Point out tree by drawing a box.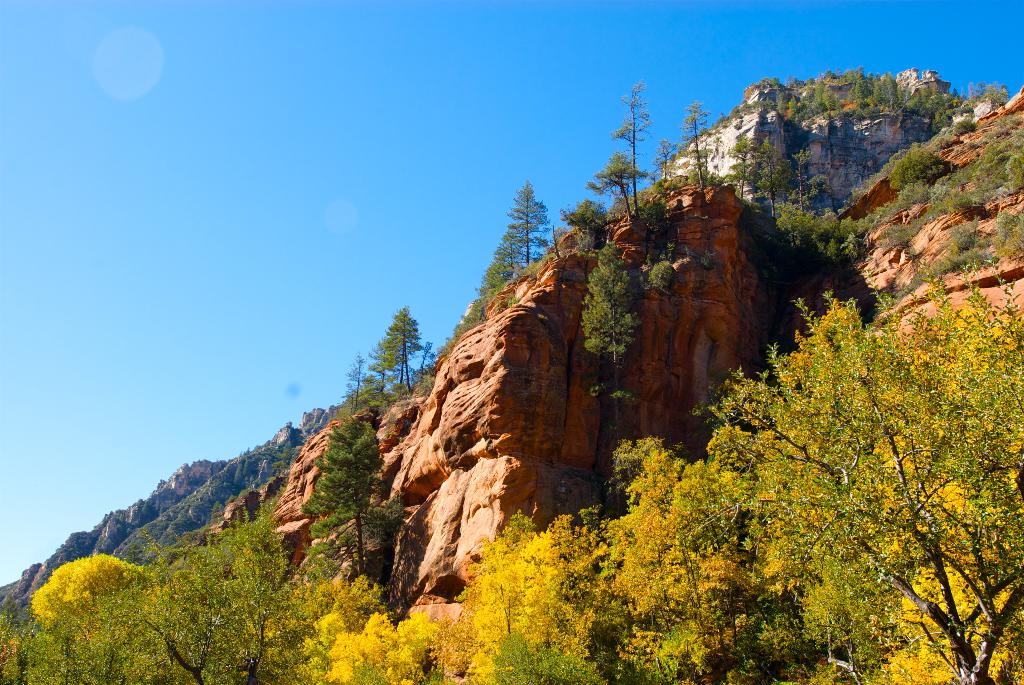
<bbox>370, 303, 422, 396</bbox>.
